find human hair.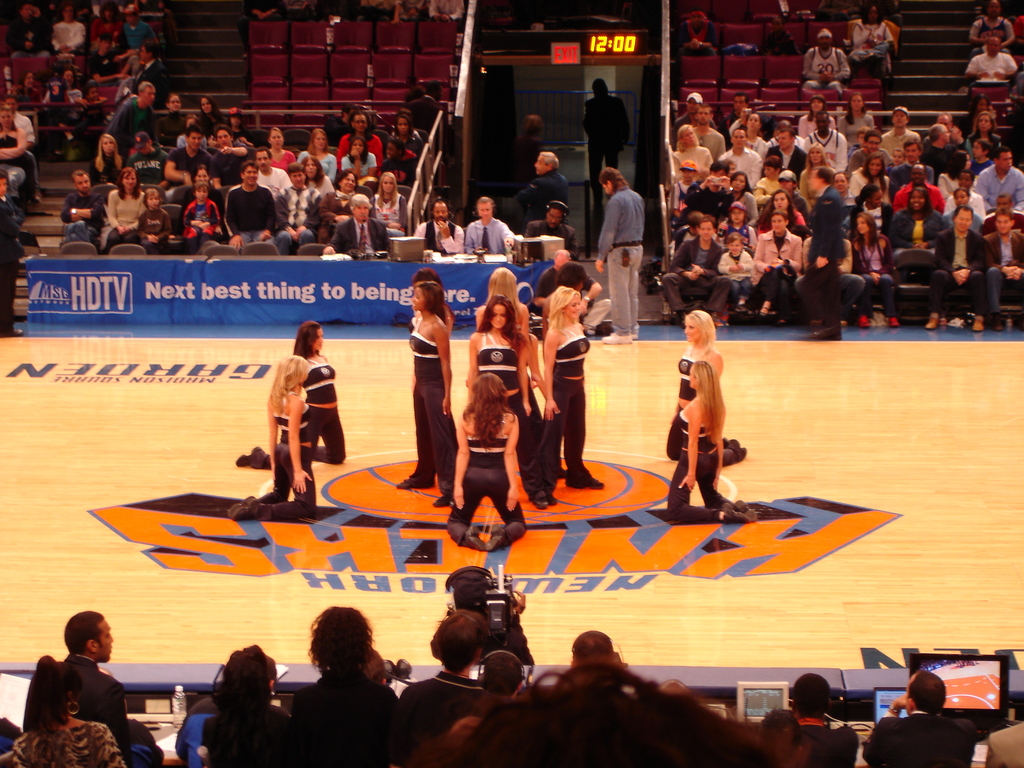
rect(483, 268, 527, 321).
